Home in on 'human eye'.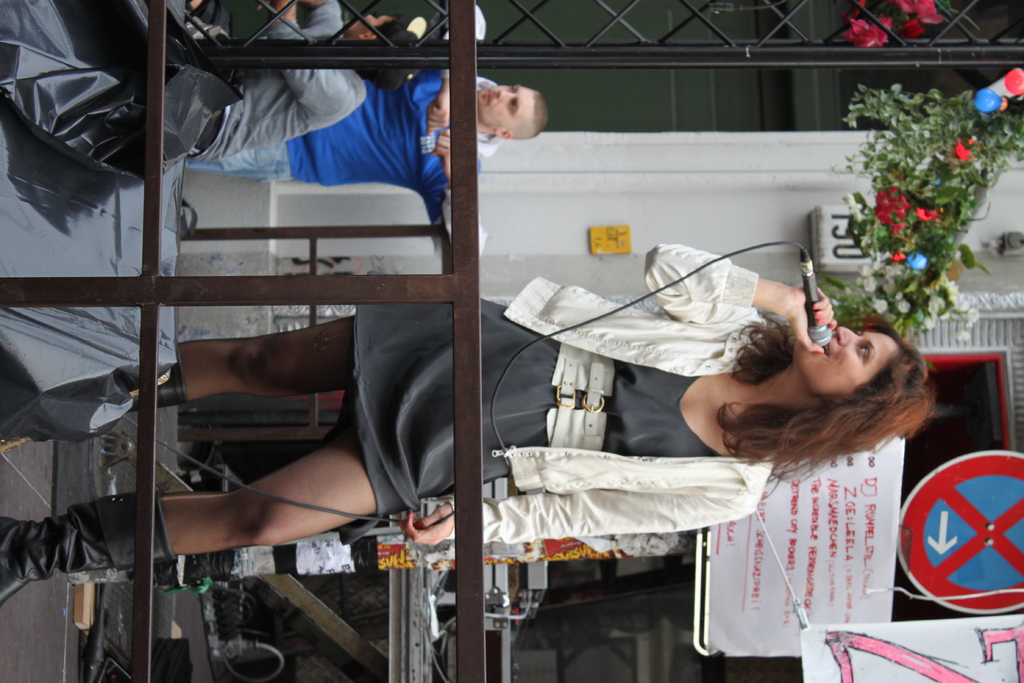
Homed in at select_region(852, 339, 872, 363).
